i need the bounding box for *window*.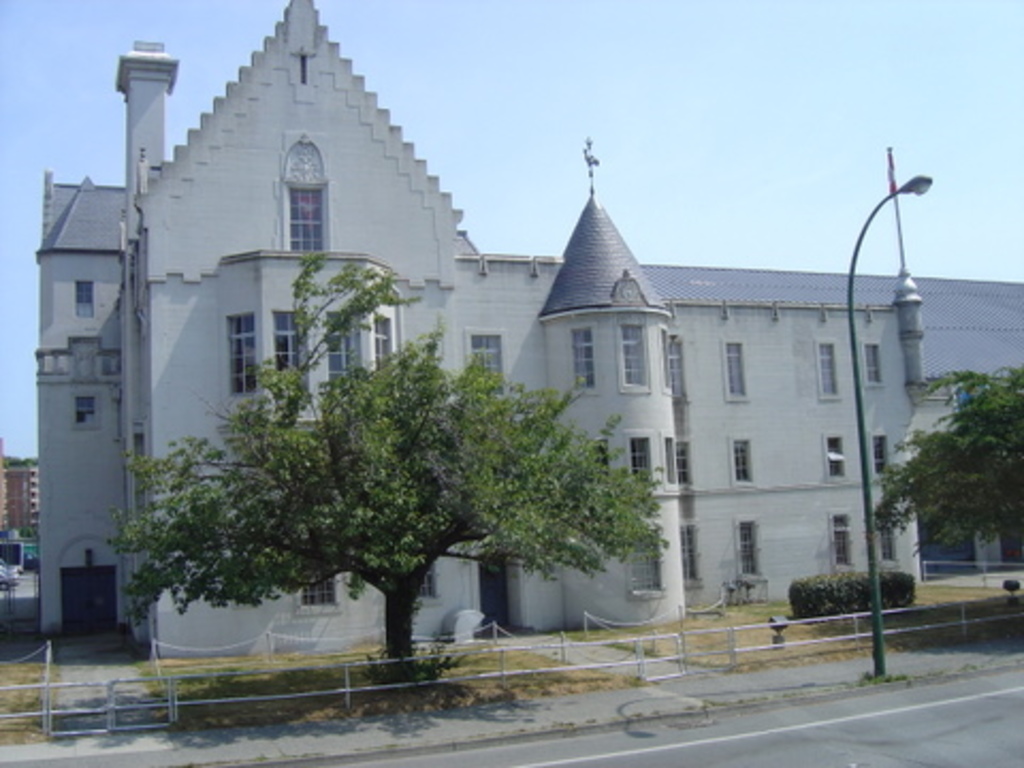
Here it is: 572,326,602,386.
